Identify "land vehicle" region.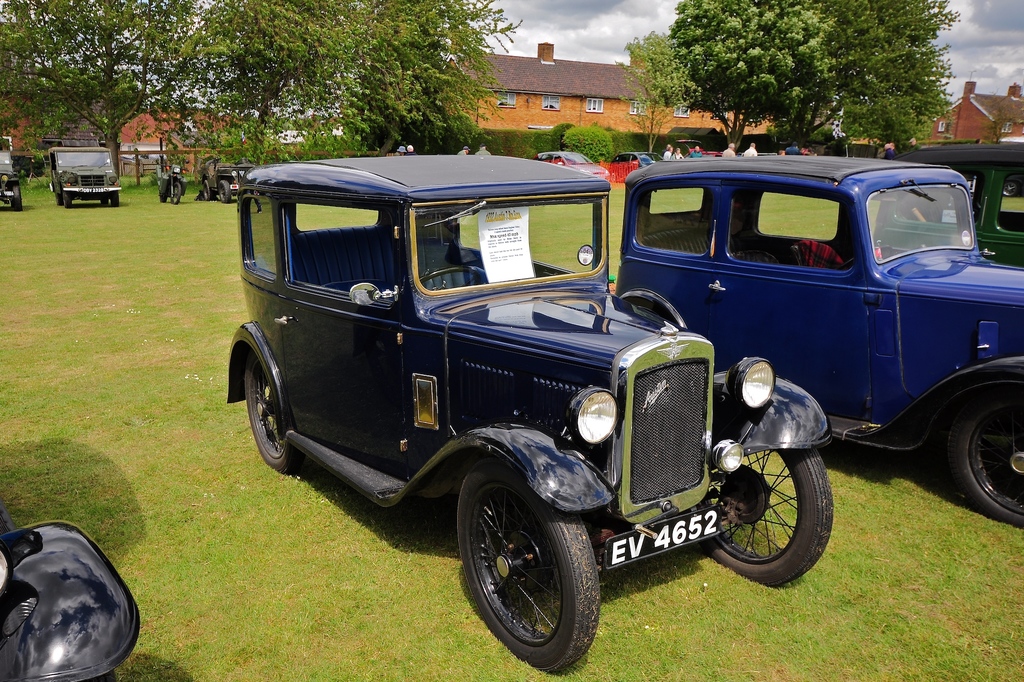
Region: 0:497:143:681.
